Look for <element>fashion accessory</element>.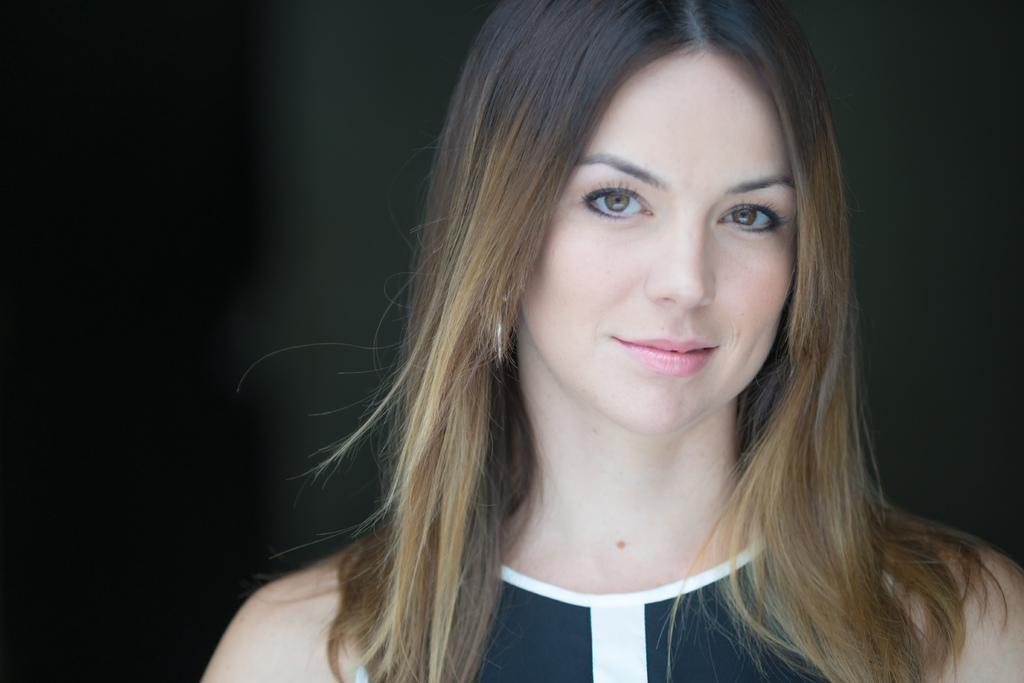
Found: [left=489, top=288, right=519, bottom=366].
